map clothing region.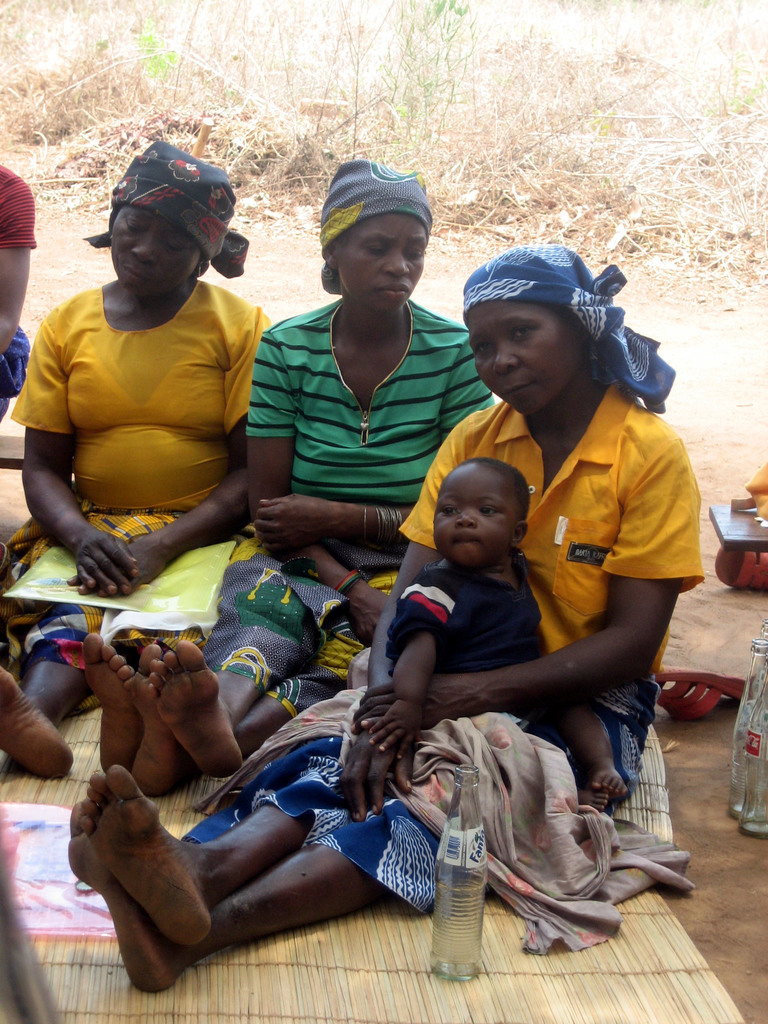
Mapped to [left=22, top=166, right=282, bottom=576].
